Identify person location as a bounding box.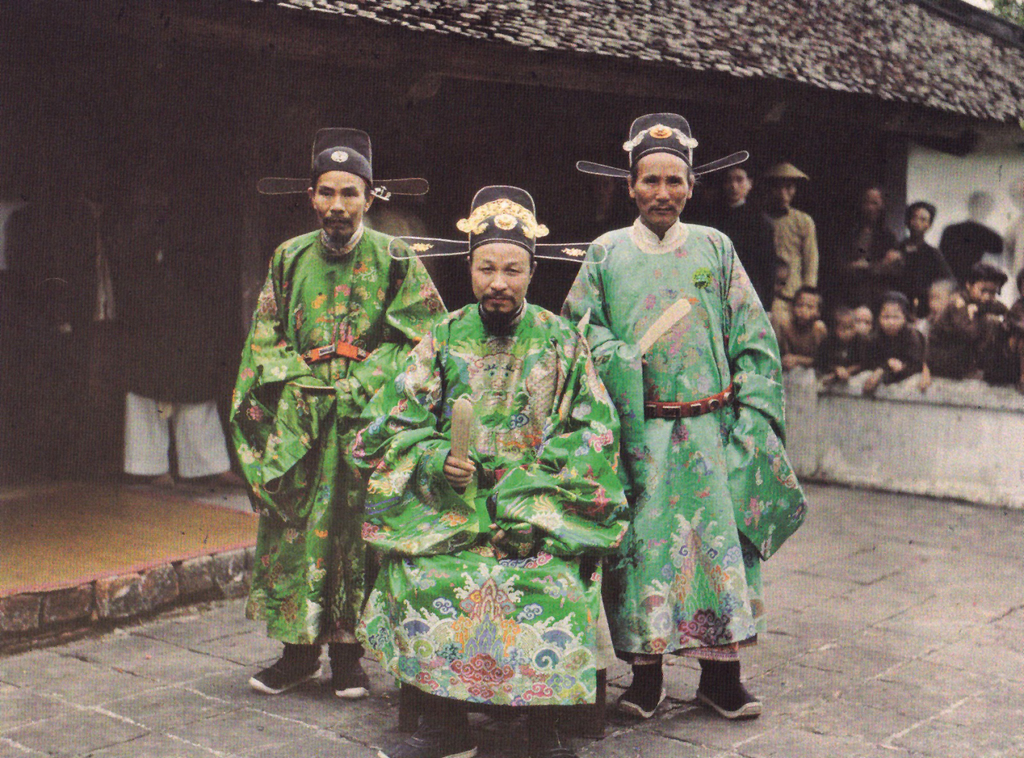
box=[346, 188, 632, 757].
